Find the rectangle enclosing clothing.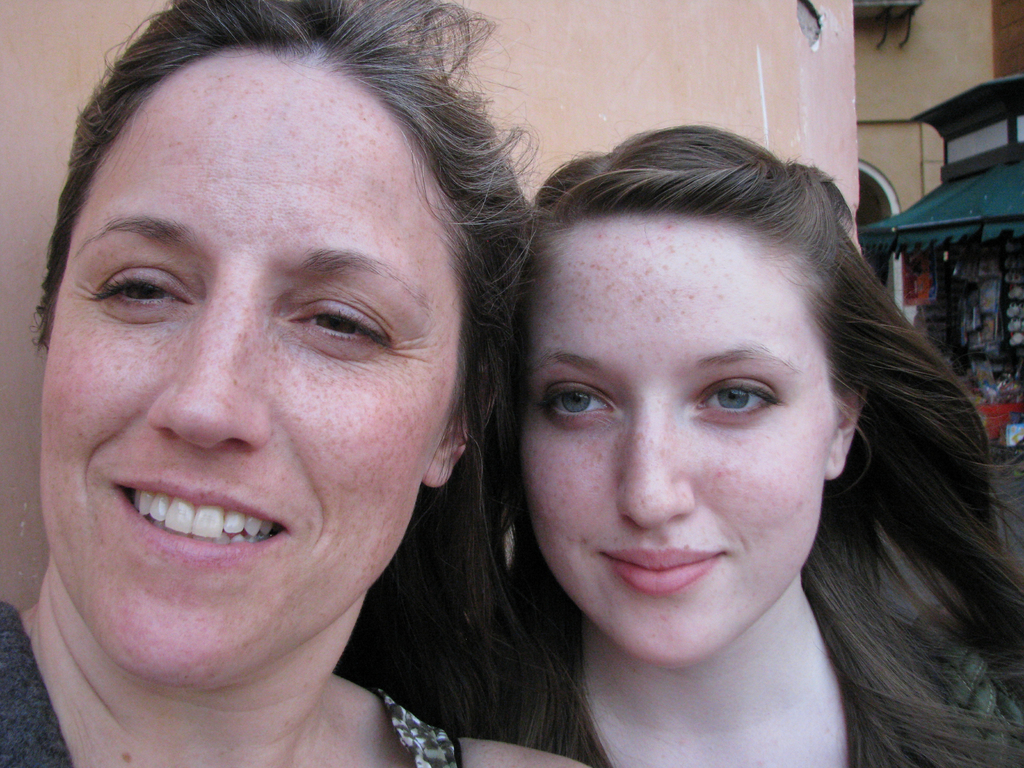
0:600:457:767.
